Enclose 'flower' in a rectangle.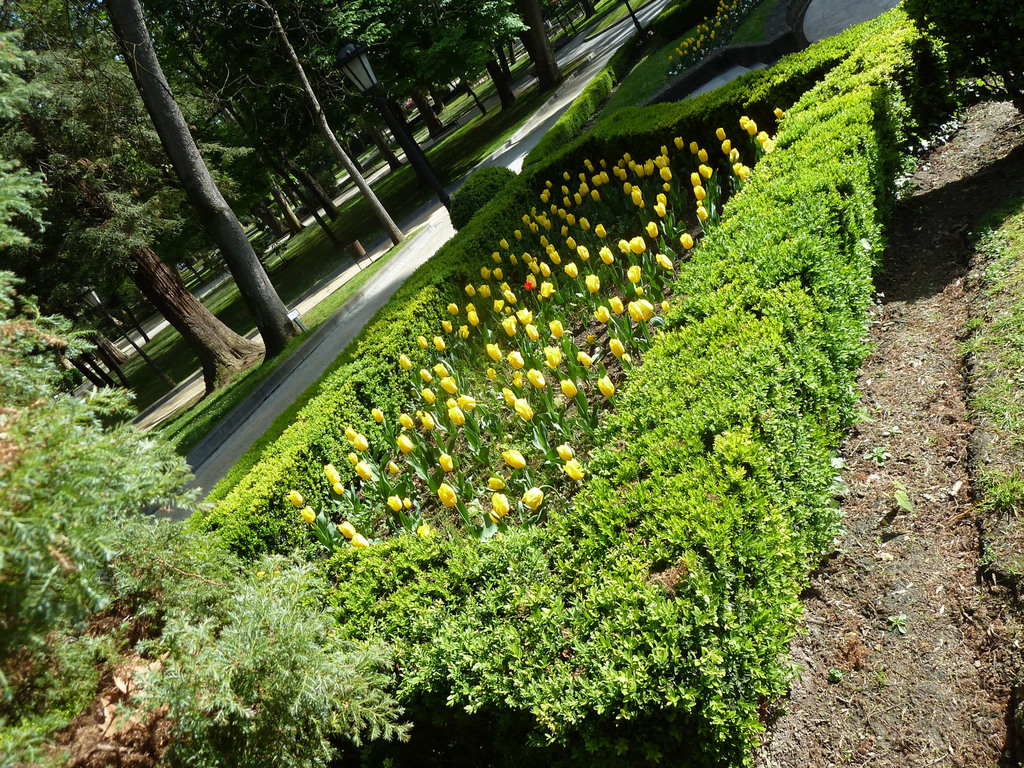
region(698, 205, 710, 221).
